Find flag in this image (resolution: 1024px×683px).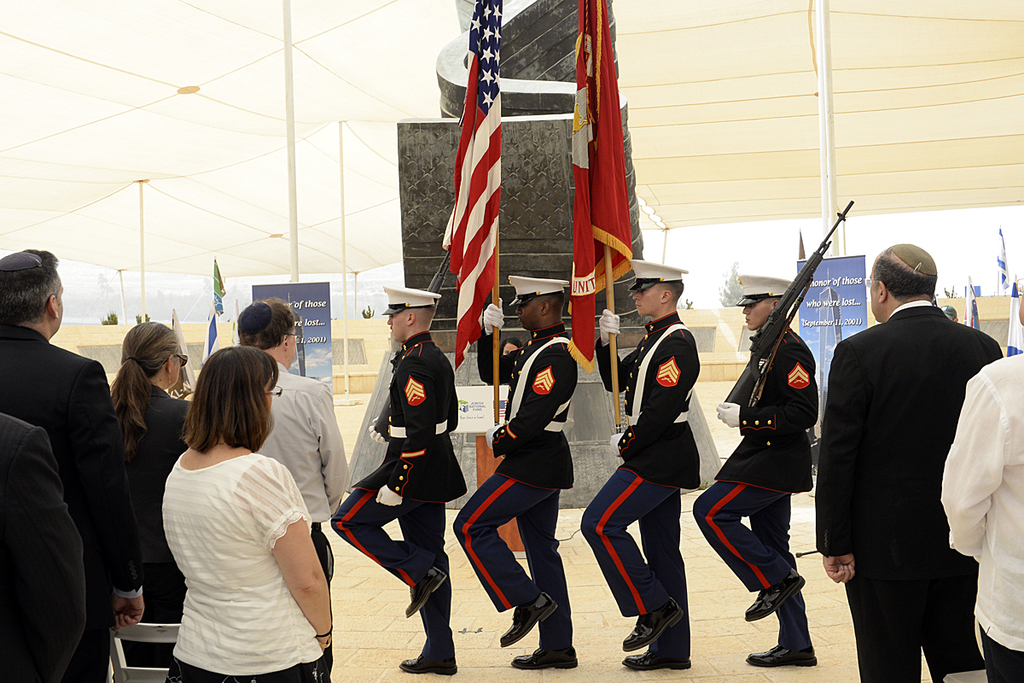
pyautogui.locateOnScreen(228, 300, 241, 342).
